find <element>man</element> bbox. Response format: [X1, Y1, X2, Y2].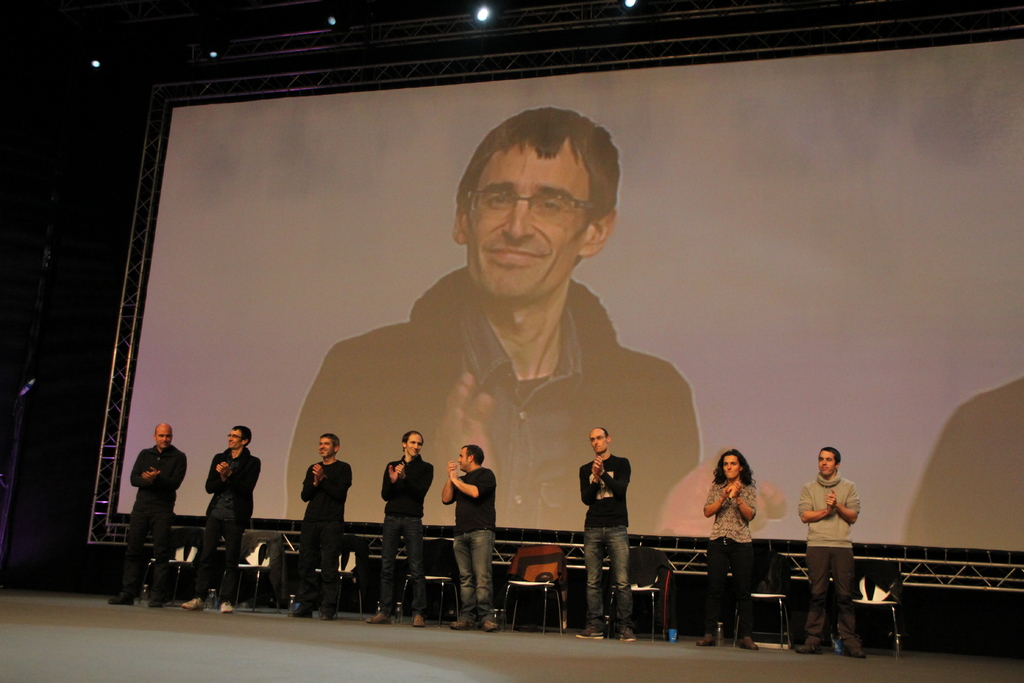
[572, 423, 638, 644].
